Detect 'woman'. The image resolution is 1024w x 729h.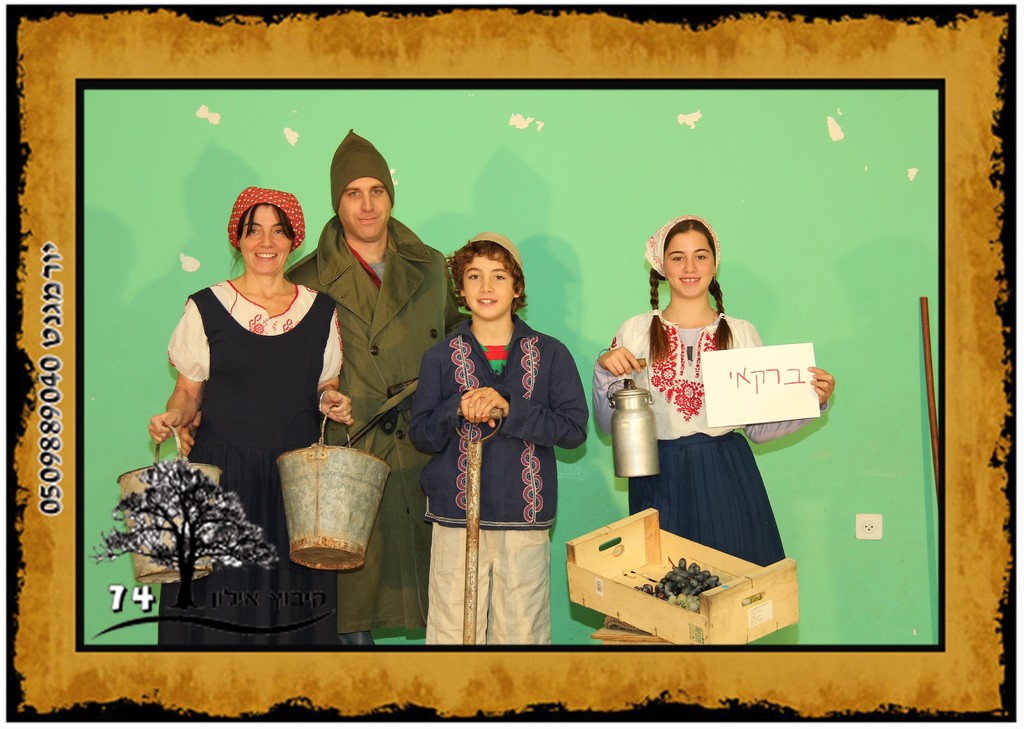
[left=149, top=180, right=351, bottom=649].
